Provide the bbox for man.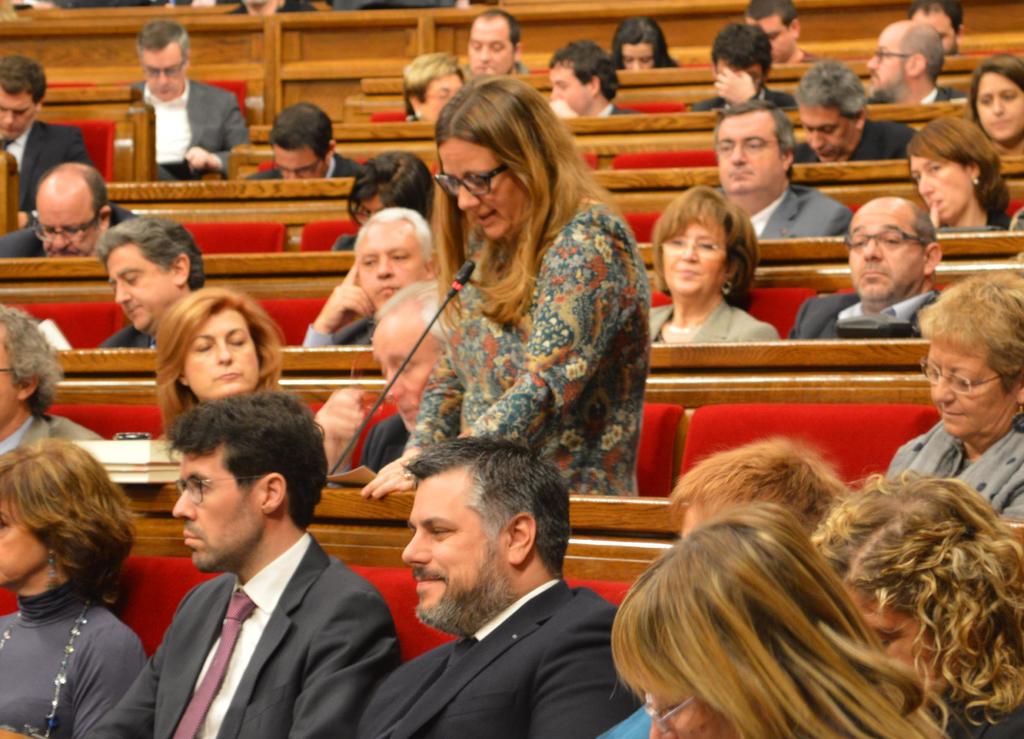
<box>0,56,90,212</box>.
